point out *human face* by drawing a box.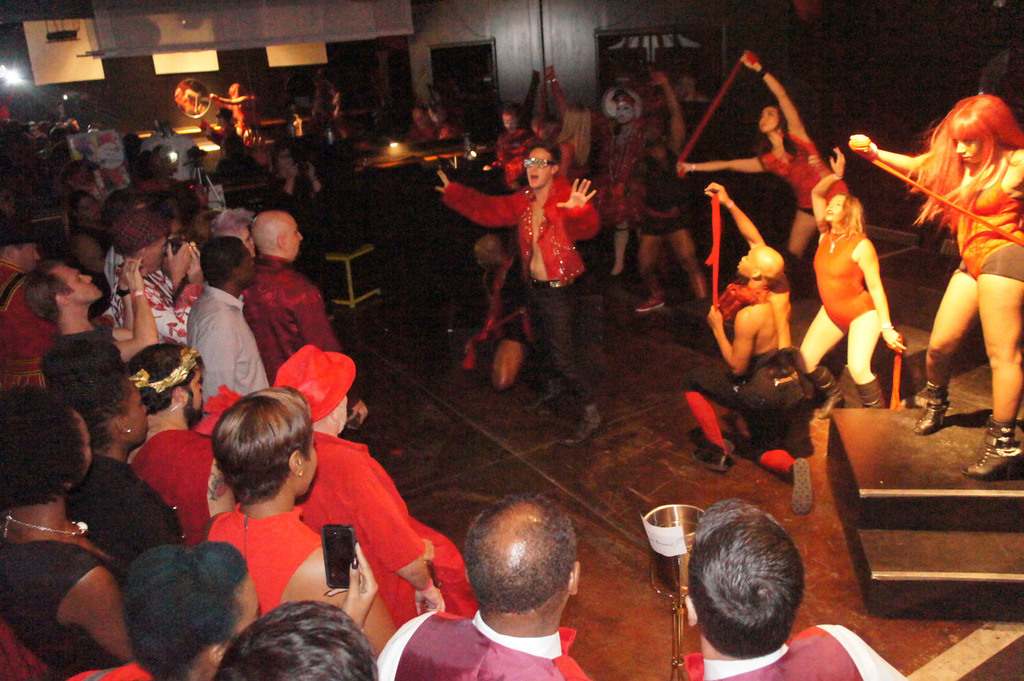
76/195/103/223.
